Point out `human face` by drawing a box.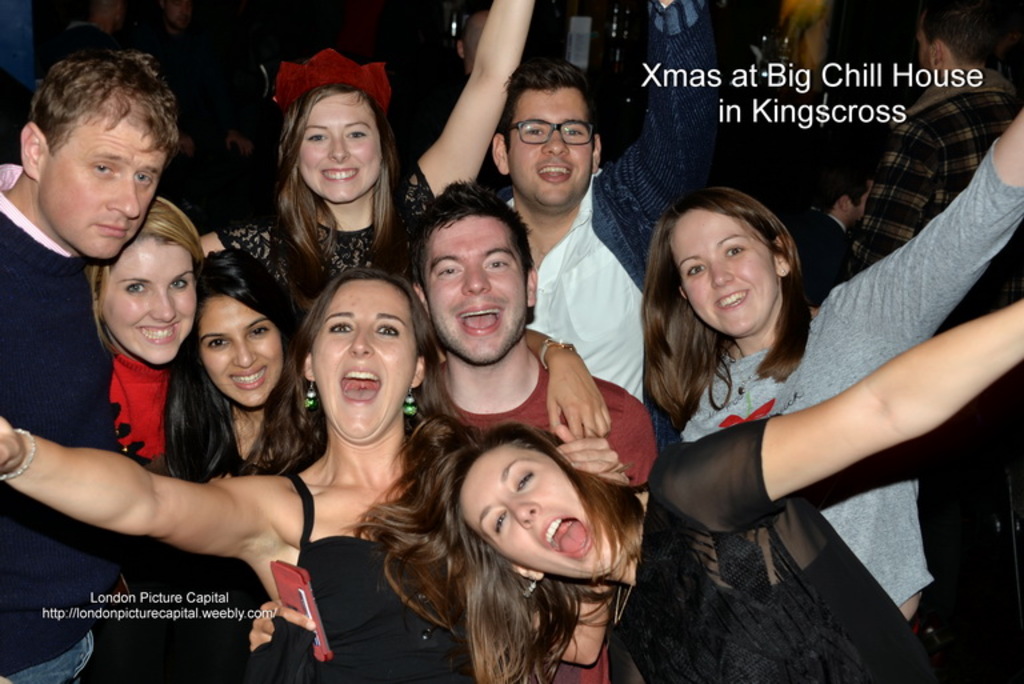
pyautogui.locateOnScreen(309, 280, 419, 444).
